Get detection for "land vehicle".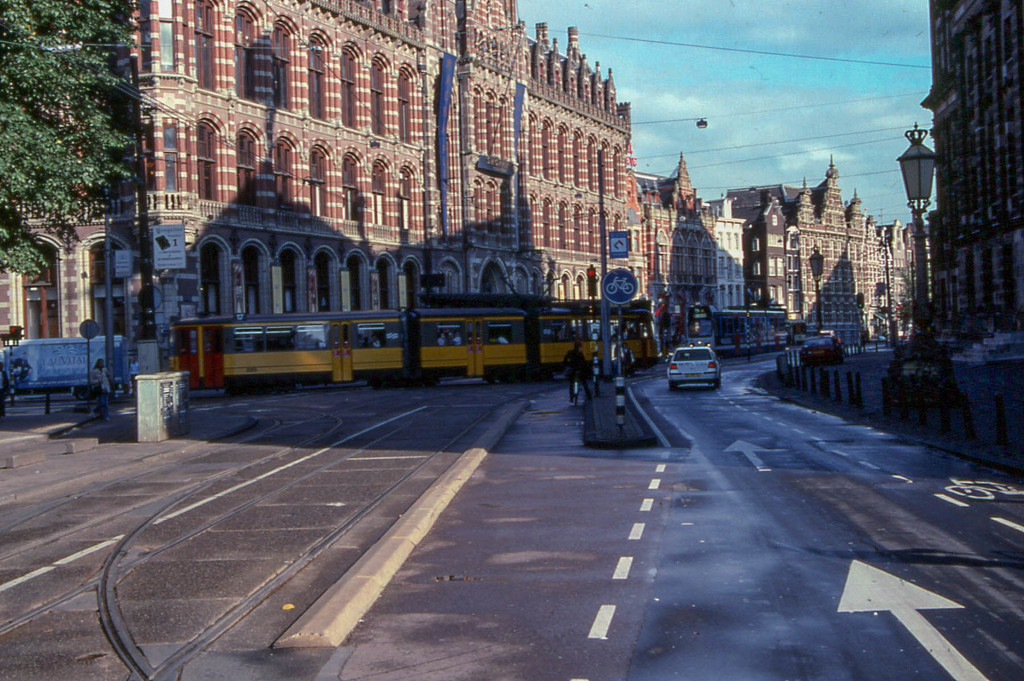
Detection: left=163, top=305, right=655, bottom=397.
